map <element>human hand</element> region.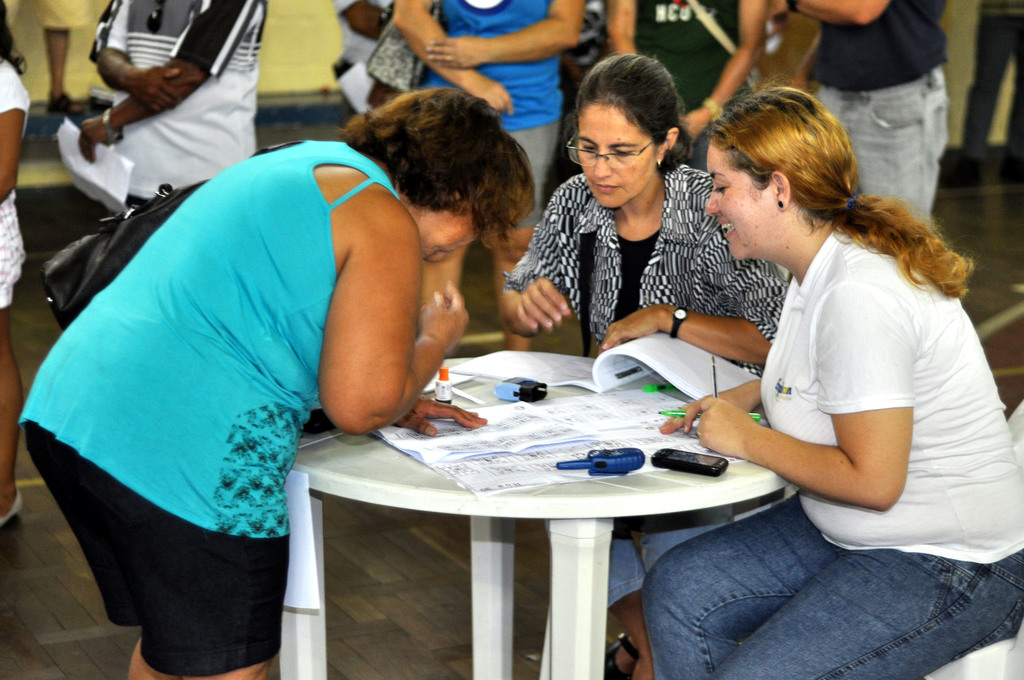
Mapped to 73, 110, 116, 164.
